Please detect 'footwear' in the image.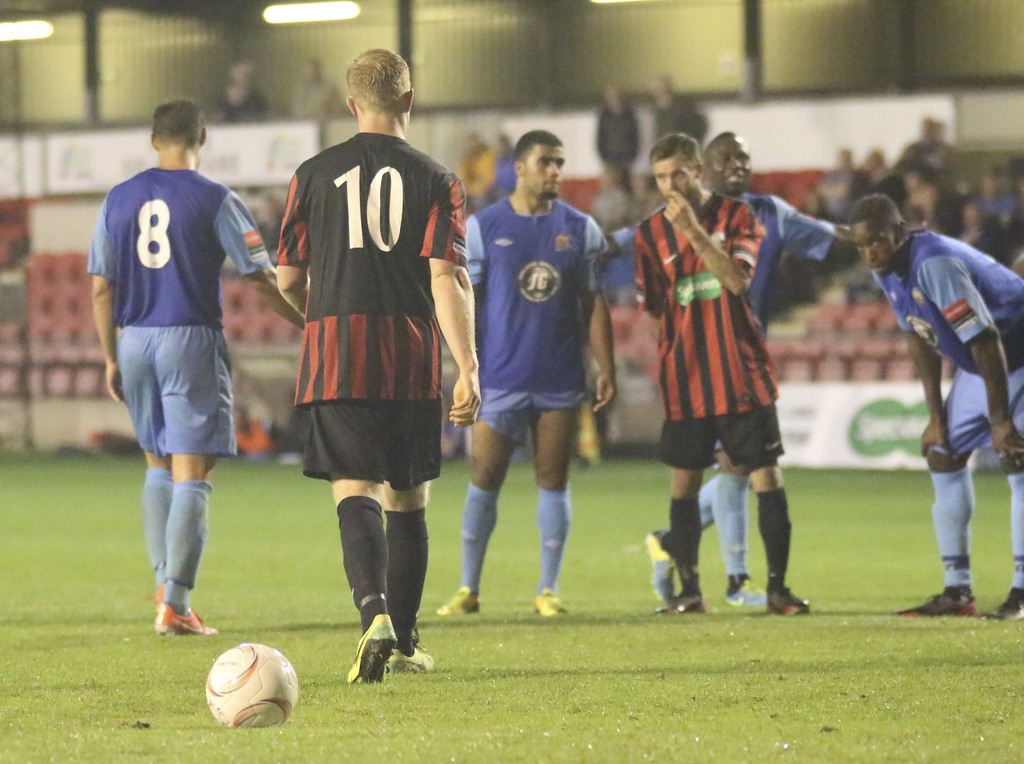
{"x1": 978, "y1": 585, "x2": 1023, "y2": 623}.
